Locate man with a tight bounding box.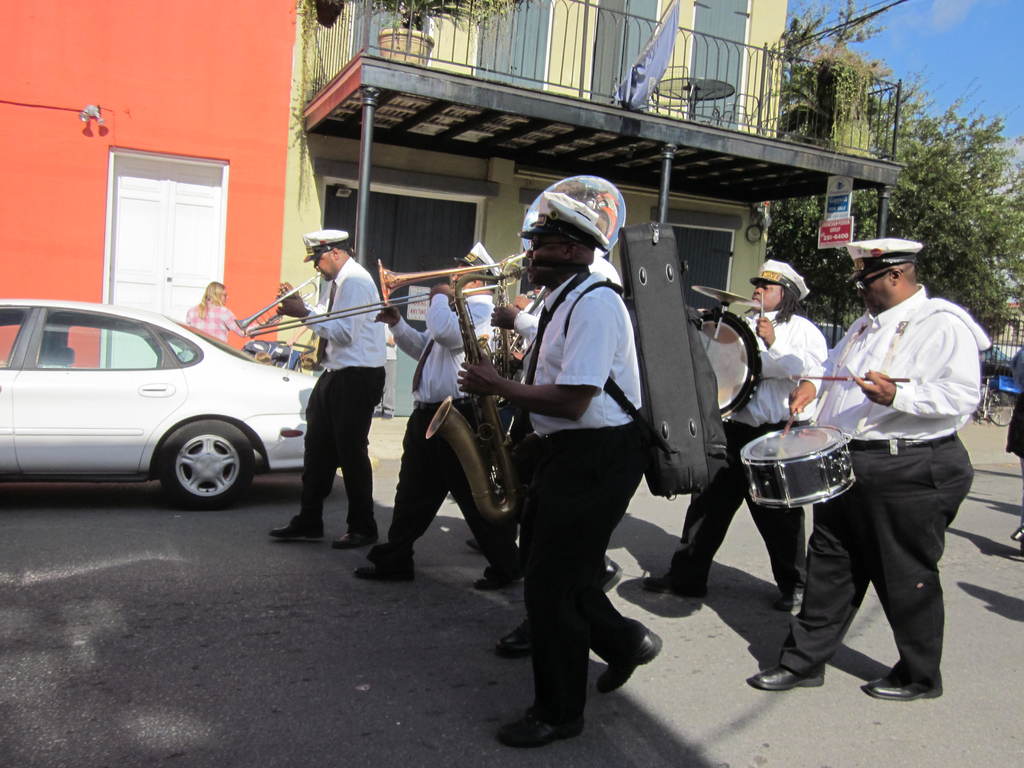
<bbox>746, 247, 989, 700</bbox>.
